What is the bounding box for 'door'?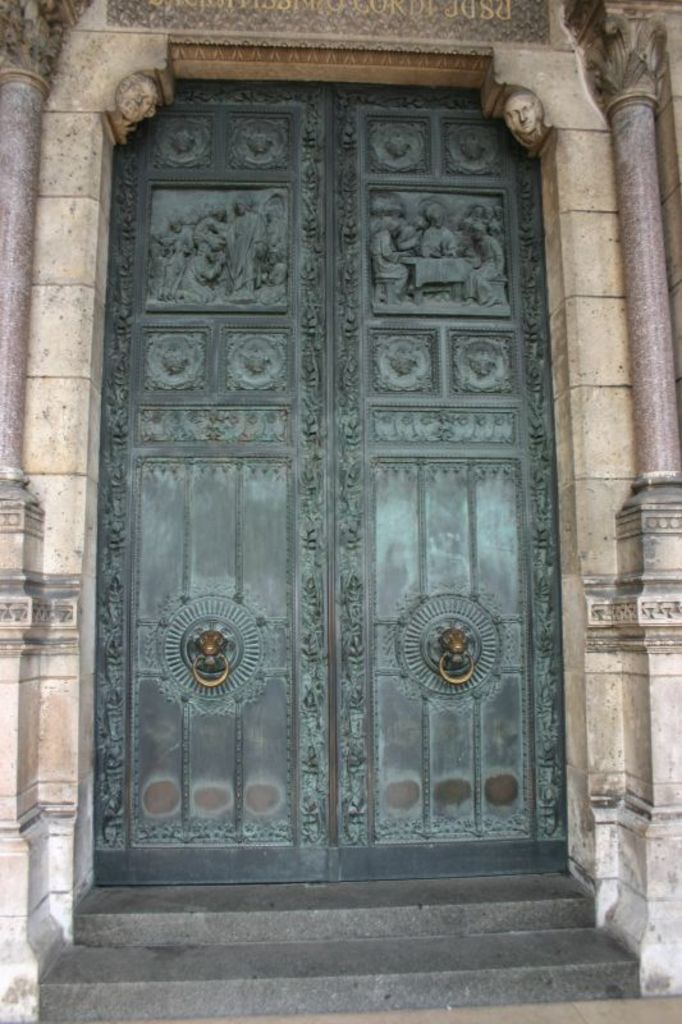
bbox=(100, 76, 577, 883).
